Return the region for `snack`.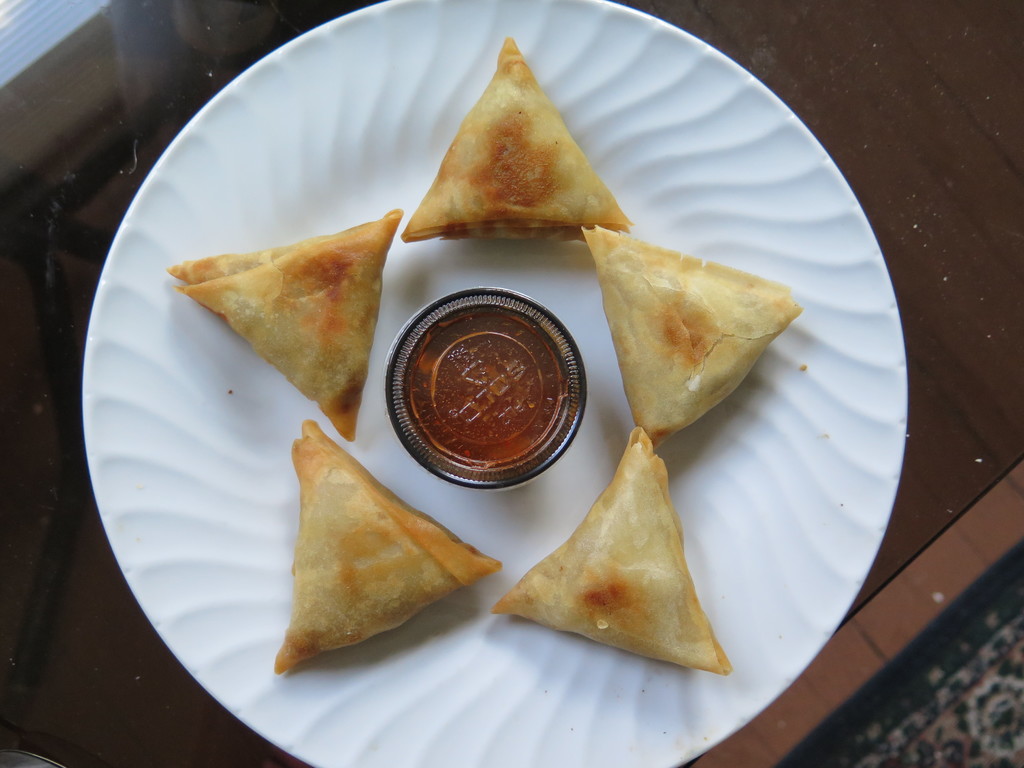
[left=403, top=40, right=633, bottom=244].
